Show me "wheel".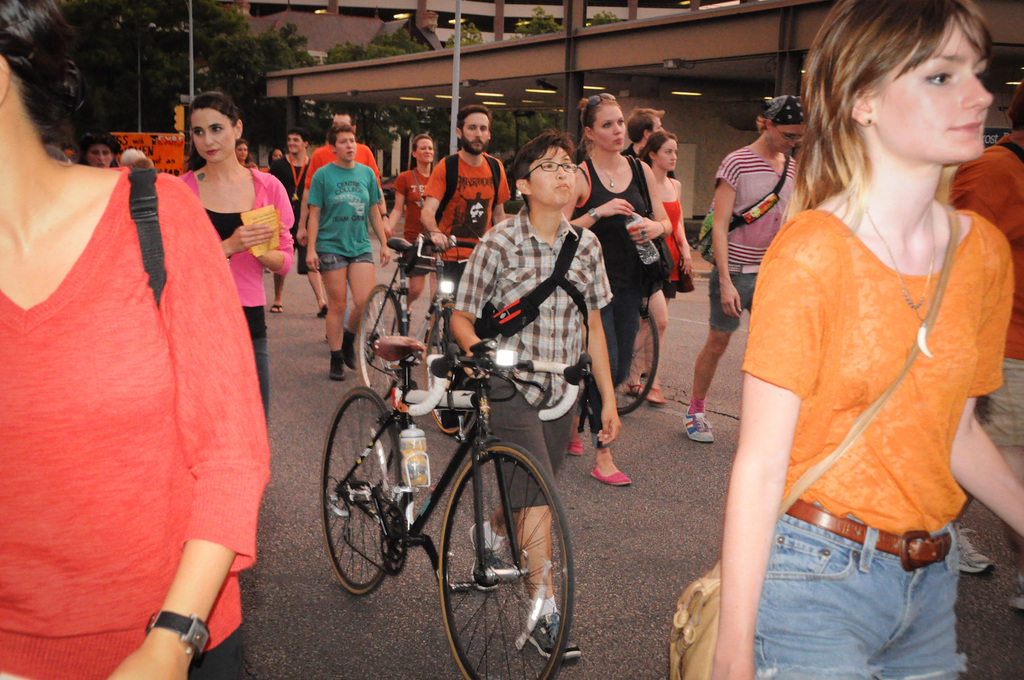
"wheel" is here: rect(358, 282, 403, 404).
